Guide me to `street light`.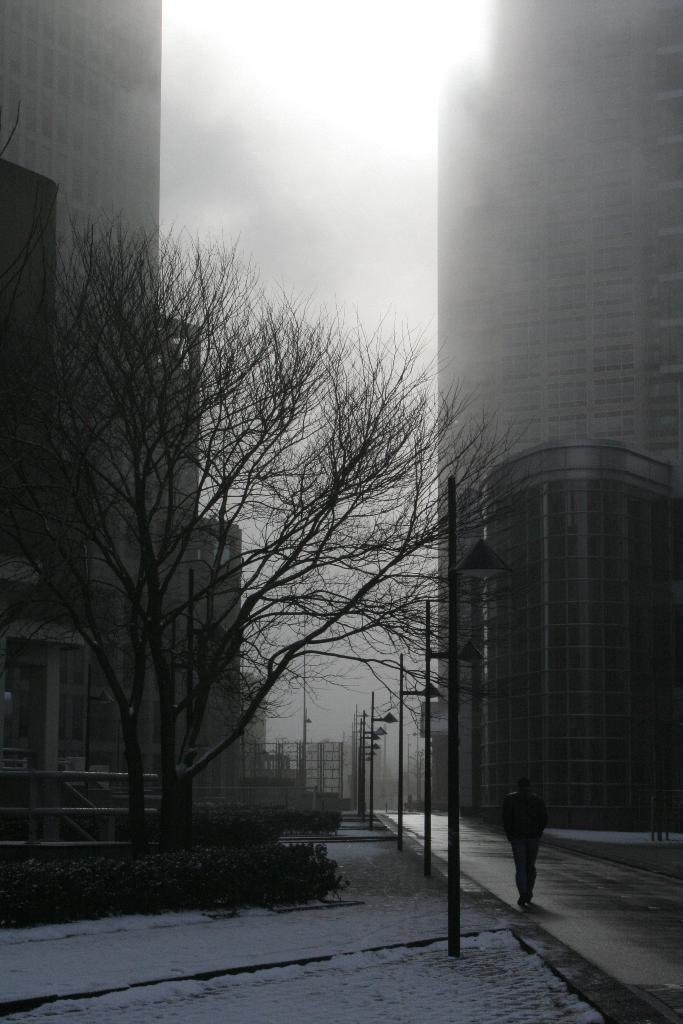
Guidance: x1=420, y1=603, x2=487, y2=865.
